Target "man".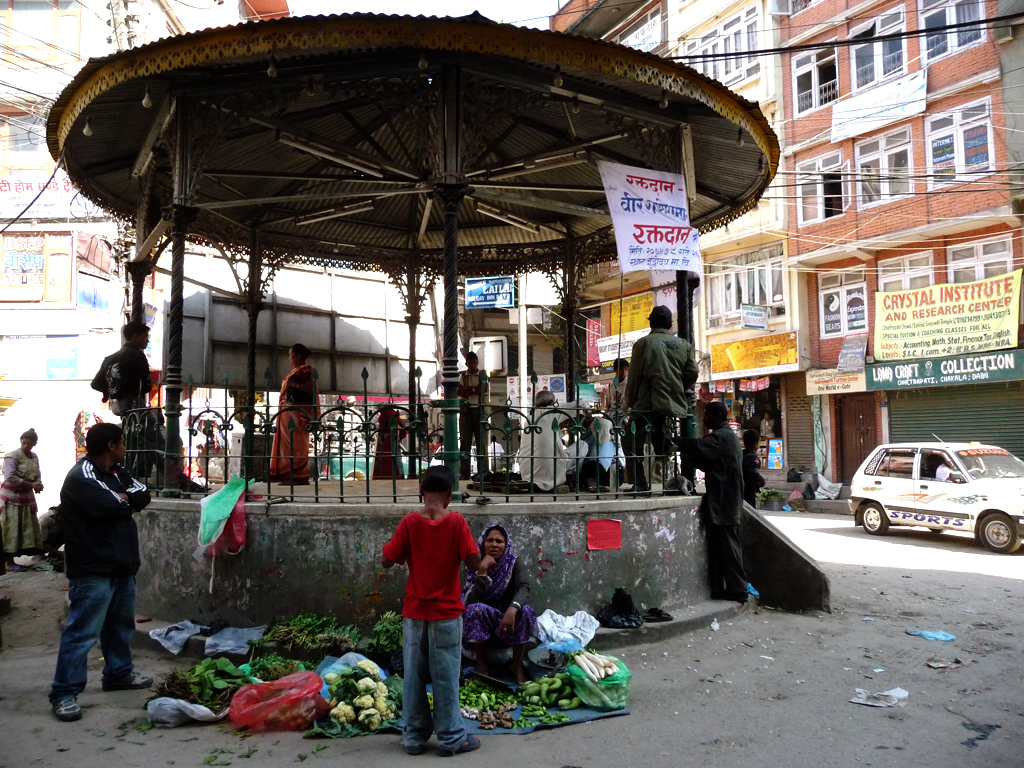
Target region: x1=757 y1=415 x2=781 y2=455.
